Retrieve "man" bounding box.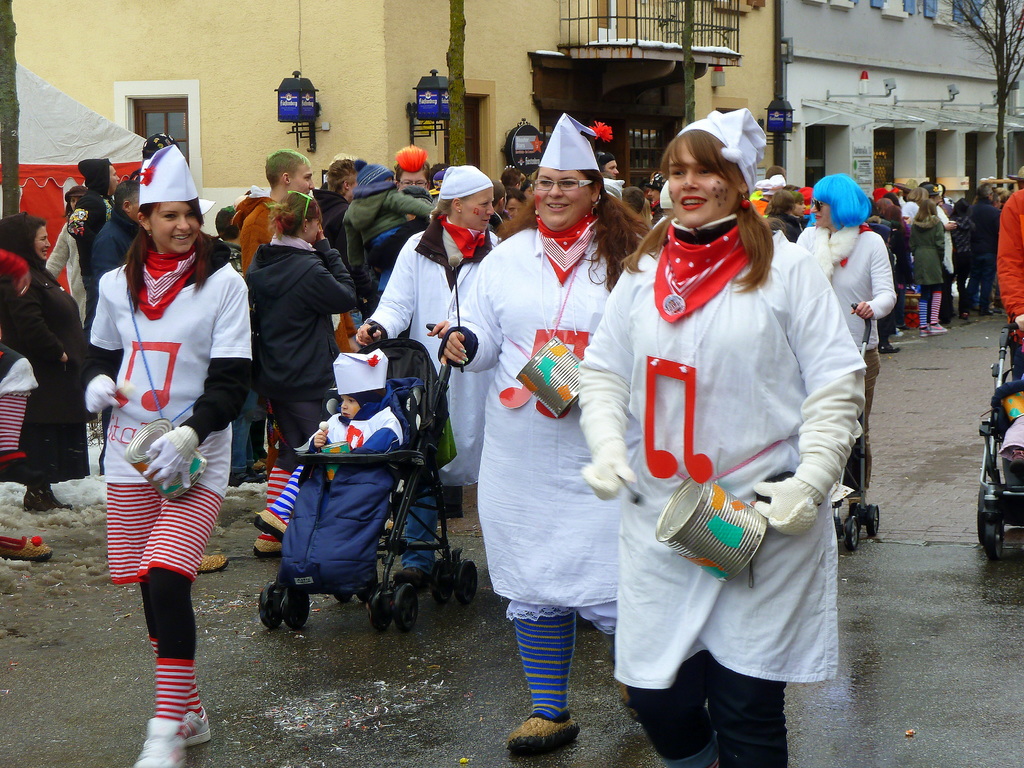
Bounding box: Rect(238, 154, 326, 259).
